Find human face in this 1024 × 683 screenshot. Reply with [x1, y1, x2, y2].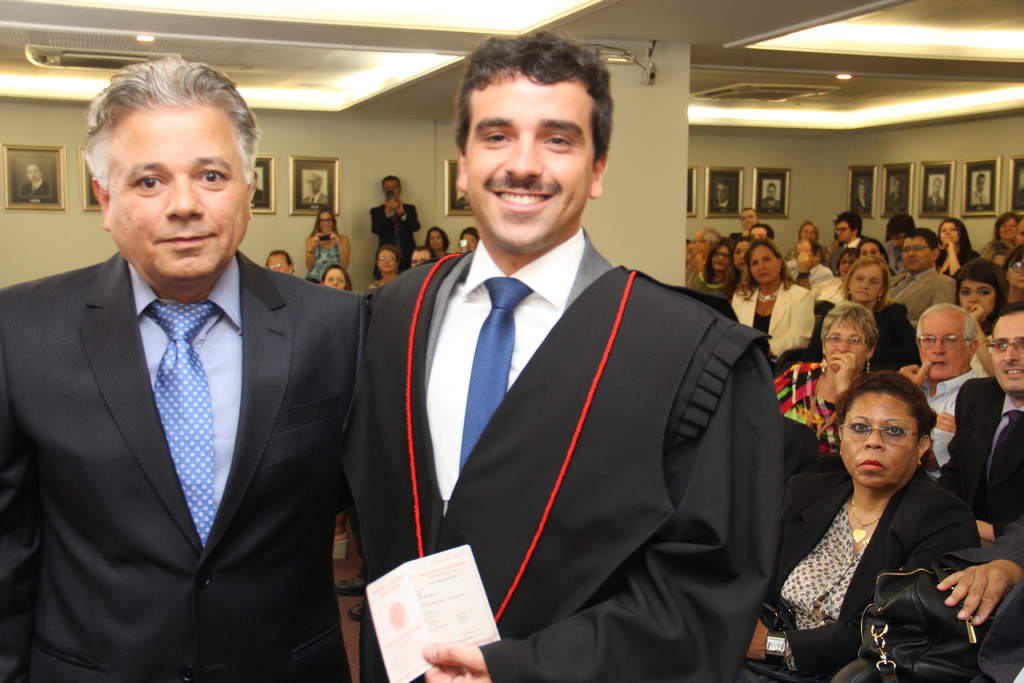
[463, 232, 479, 252].
